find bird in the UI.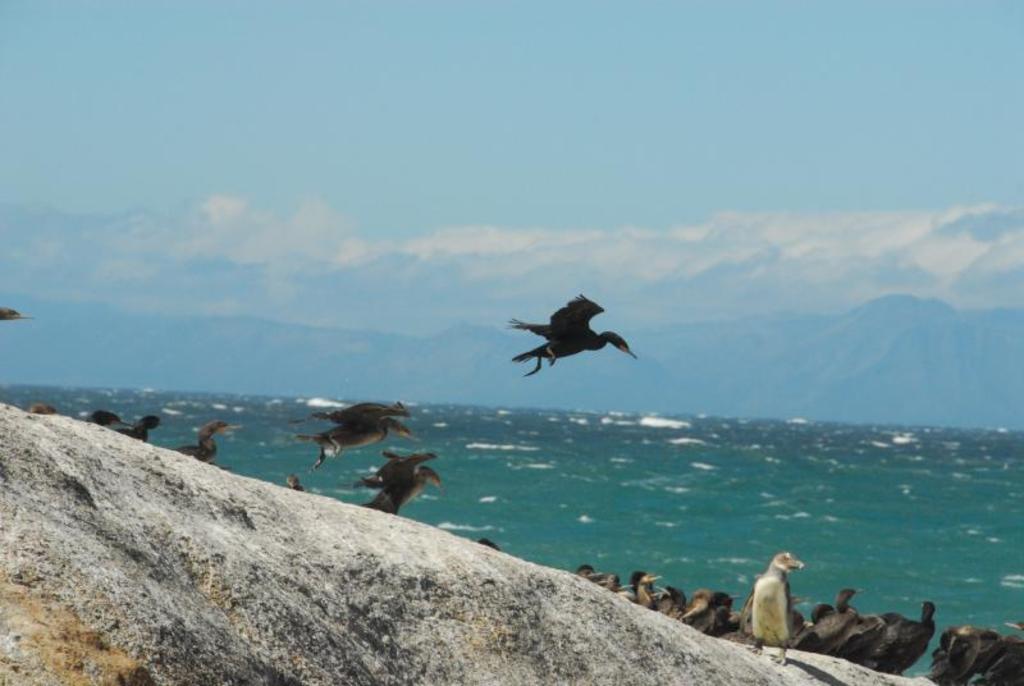
UI element at detection(356, 466, 443, 509).
